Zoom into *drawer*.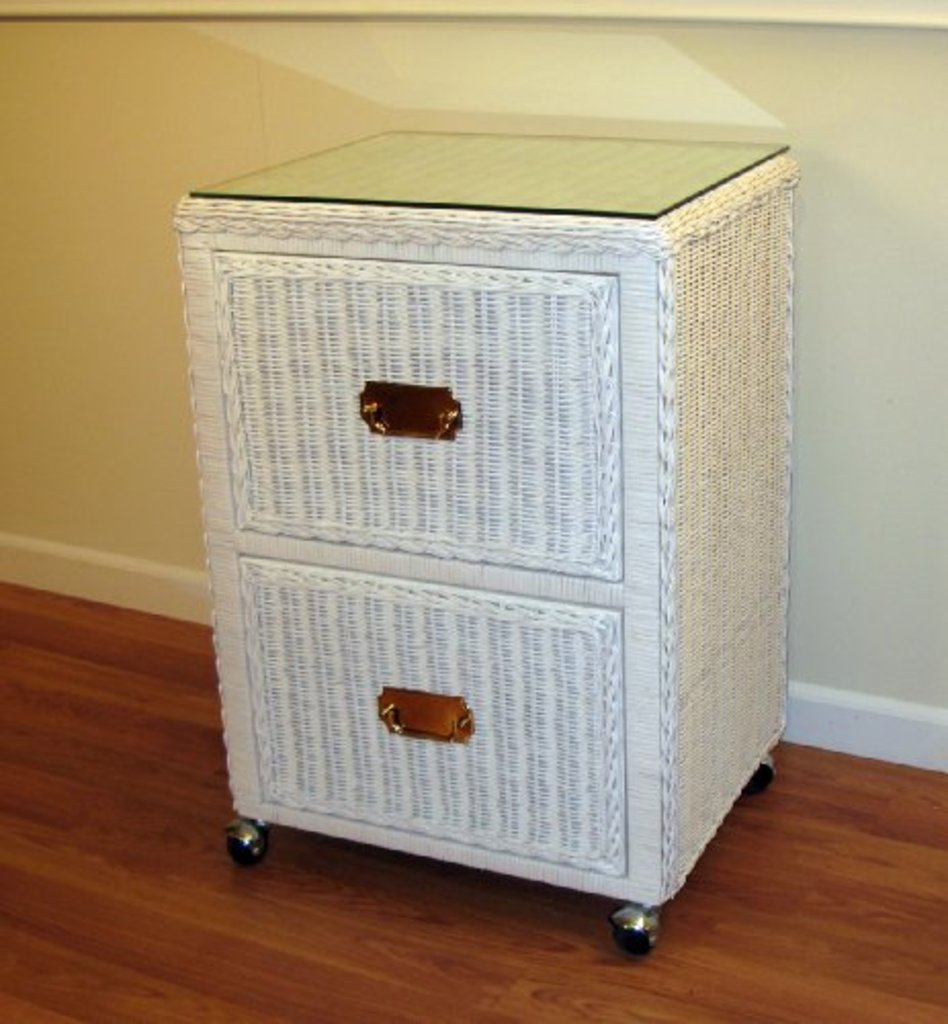
Zoom target: [217, 256, 622, 586].
